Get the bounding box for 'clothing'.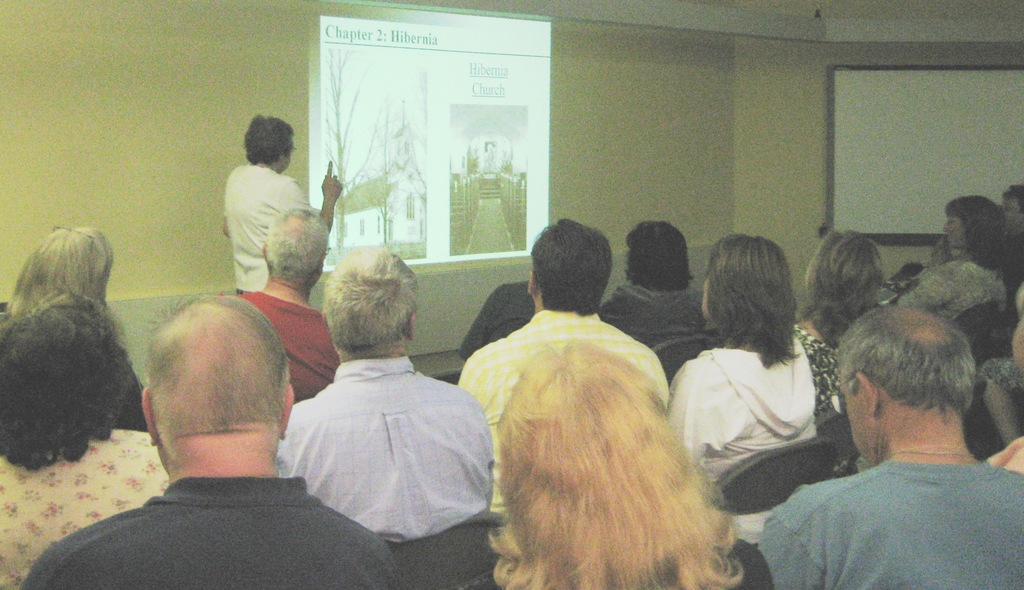
BBox(595, 273, 707, 352).
